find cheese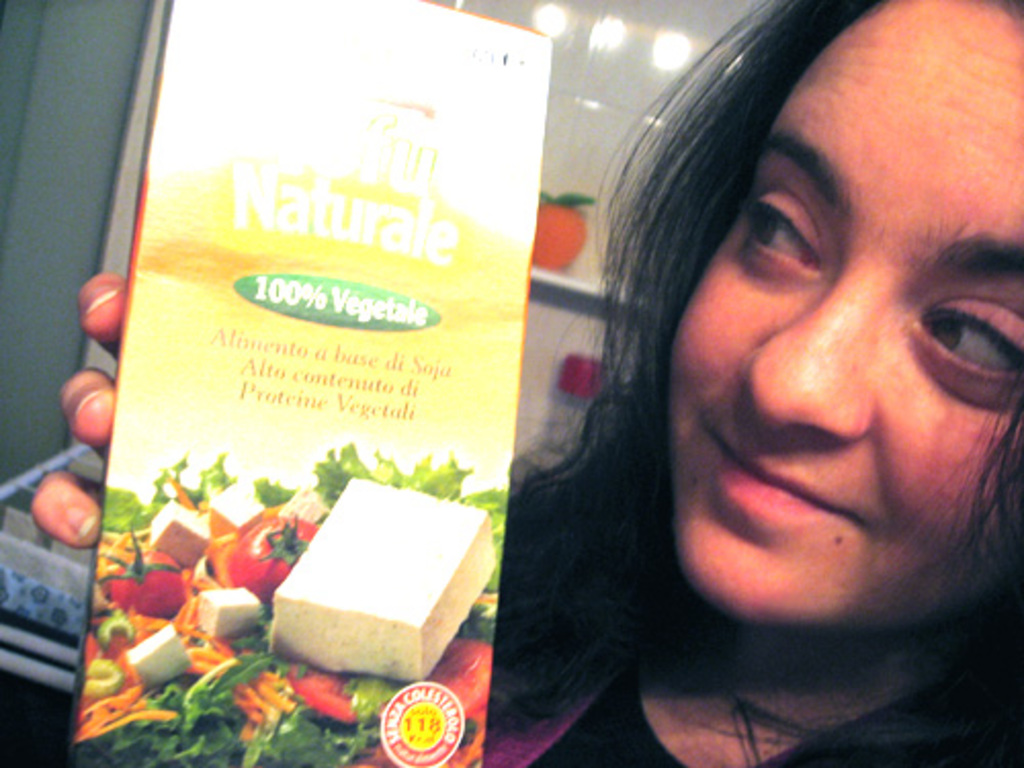
[260,471,498,680]
